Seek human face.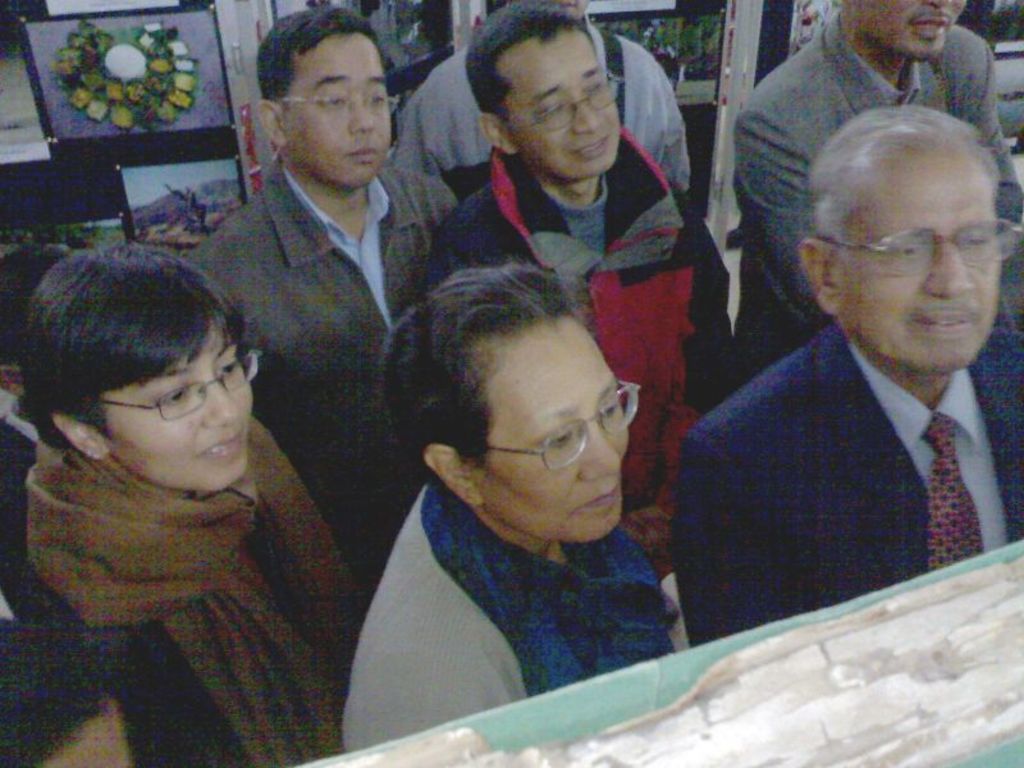
select_region(475, 314, 627, 547).
